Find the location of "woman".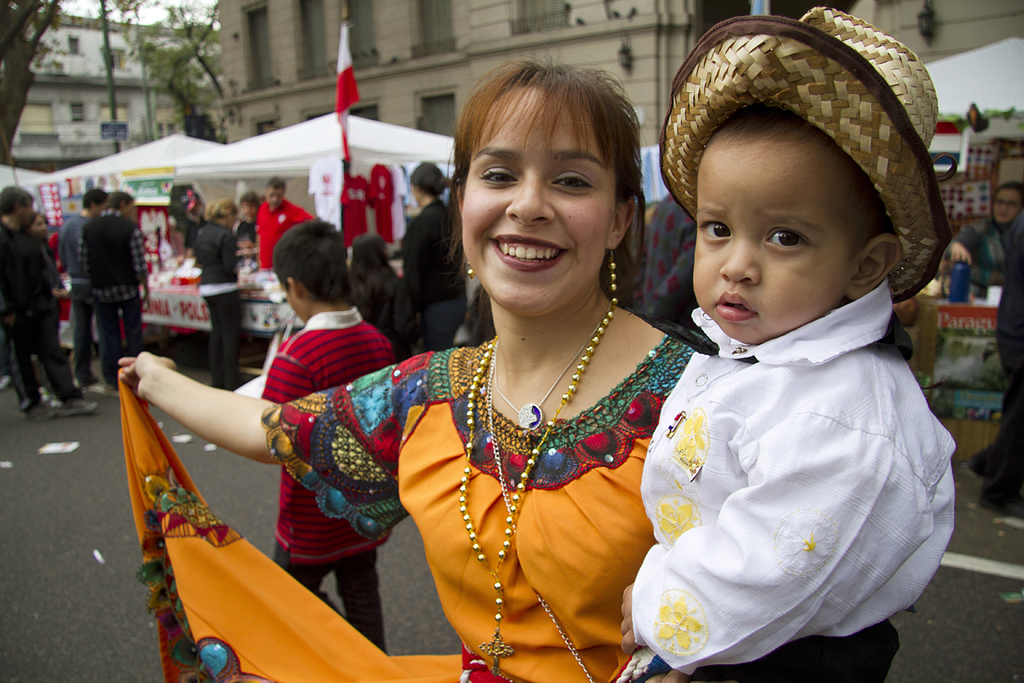
Location: crop(22, 212, 67, 404).
